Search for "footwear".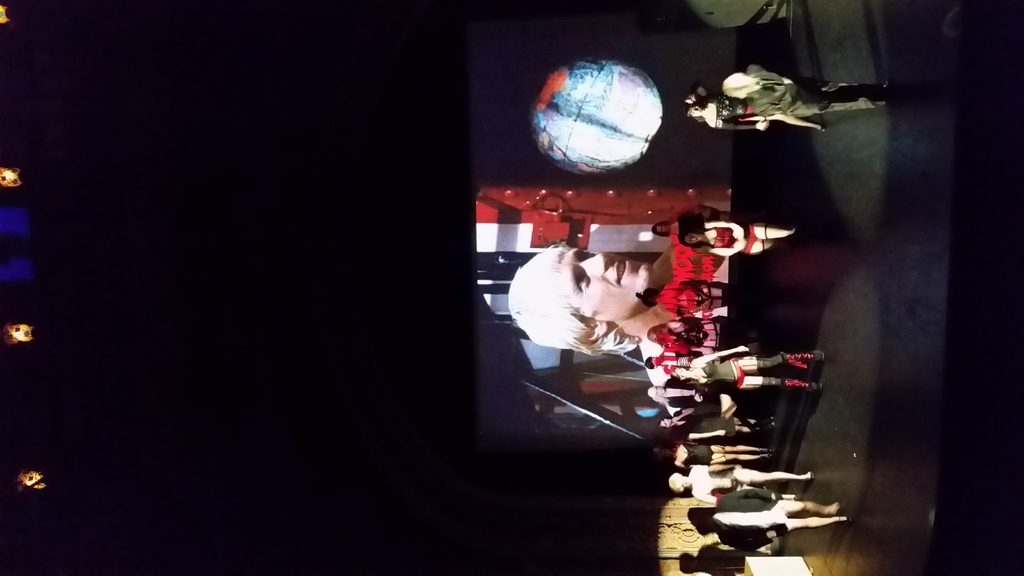
Found at <box>795,371,830,399</box>.
